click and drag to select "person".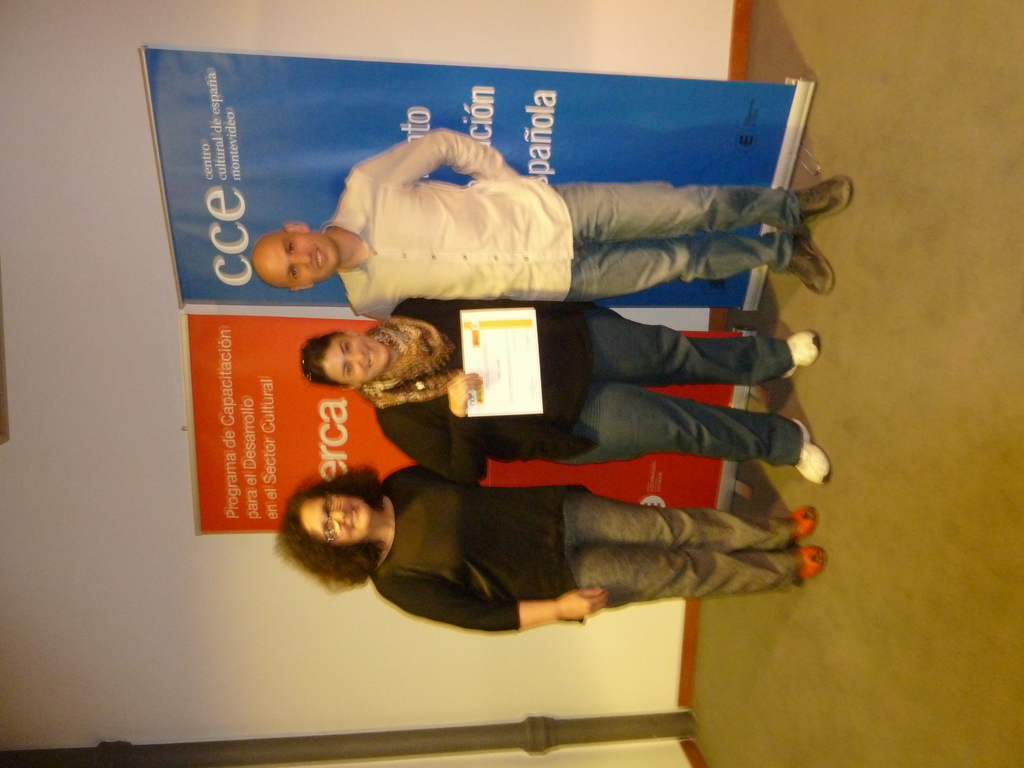
Selection: bbox=[246, 125, 856, 322].
